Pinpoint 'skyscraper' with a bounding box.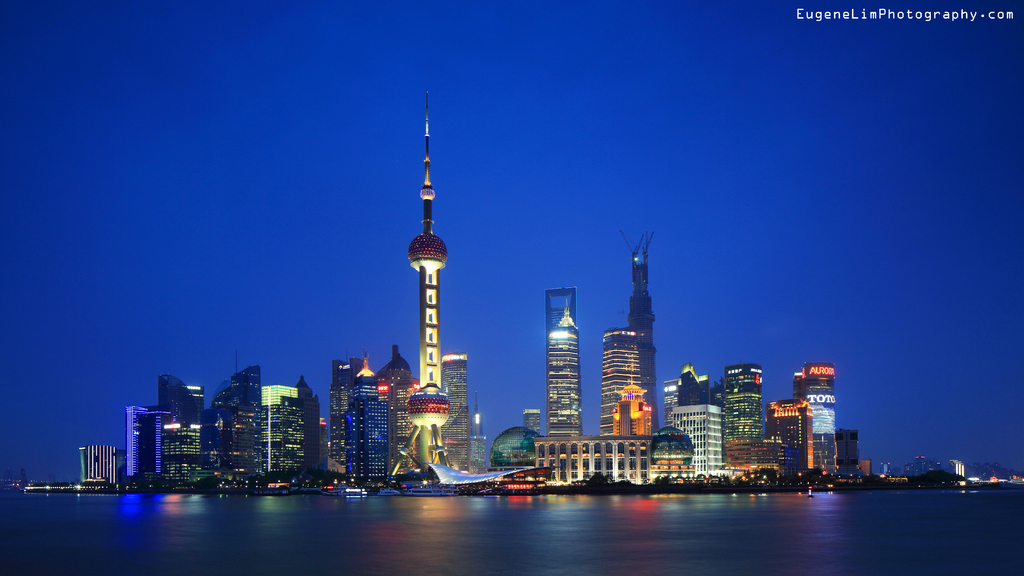
<bbox>764, 398, 812, 482</bbox>.
